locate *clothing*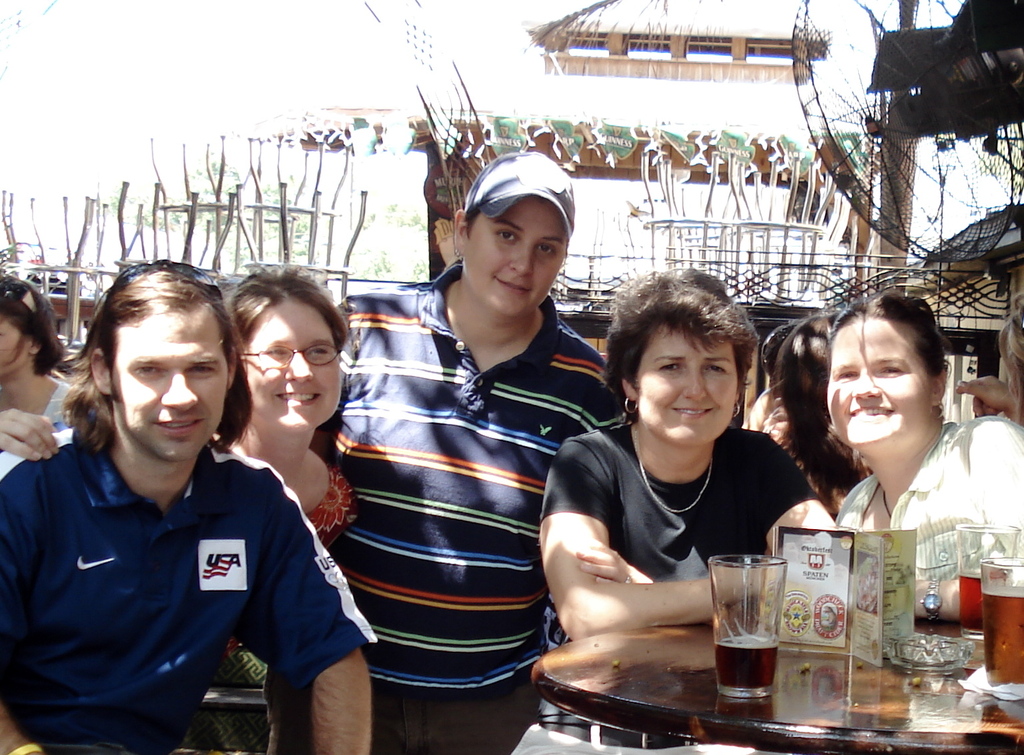
select_region(44, 382, 71, 431)
